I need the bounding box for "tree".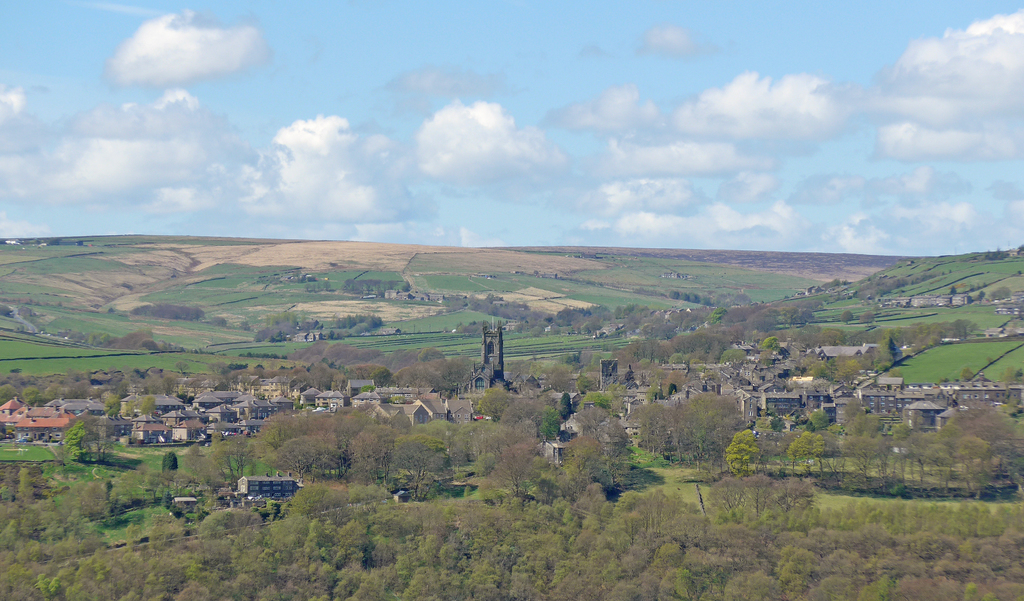
Here it is: 1018,243,1023,253.
